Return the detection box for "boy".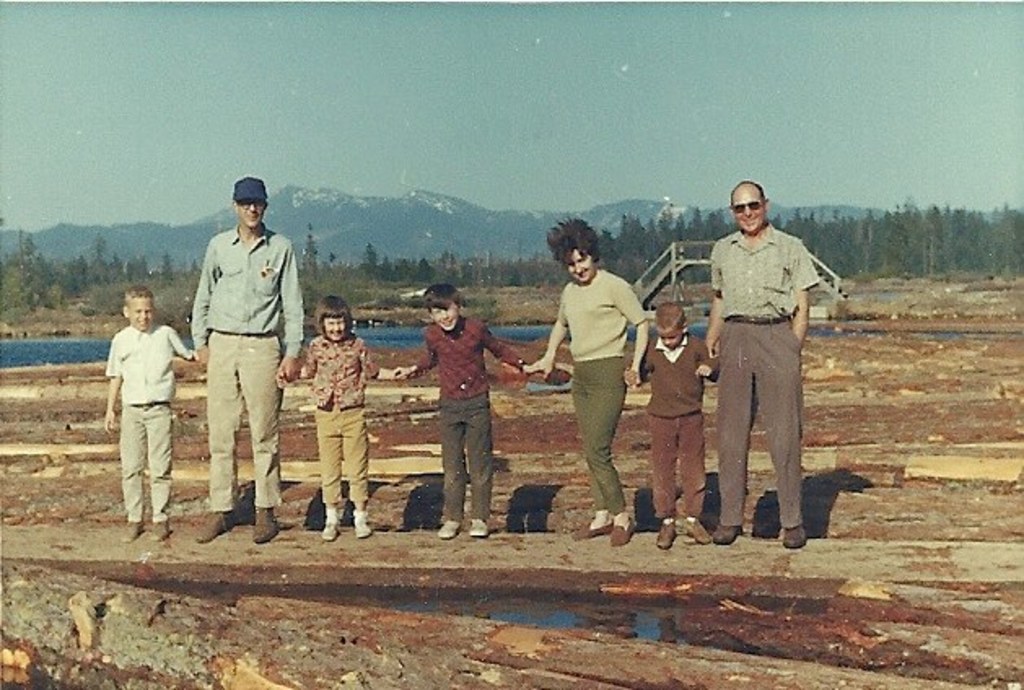
627 304 720 548.
